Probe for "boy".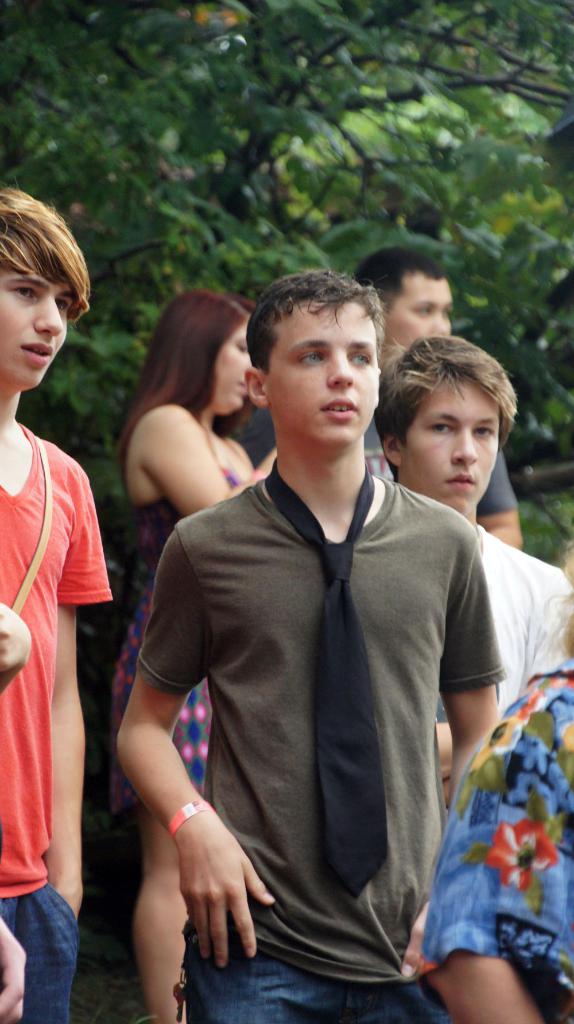
Probe result: bbox=[372, 336, 568, 805].
